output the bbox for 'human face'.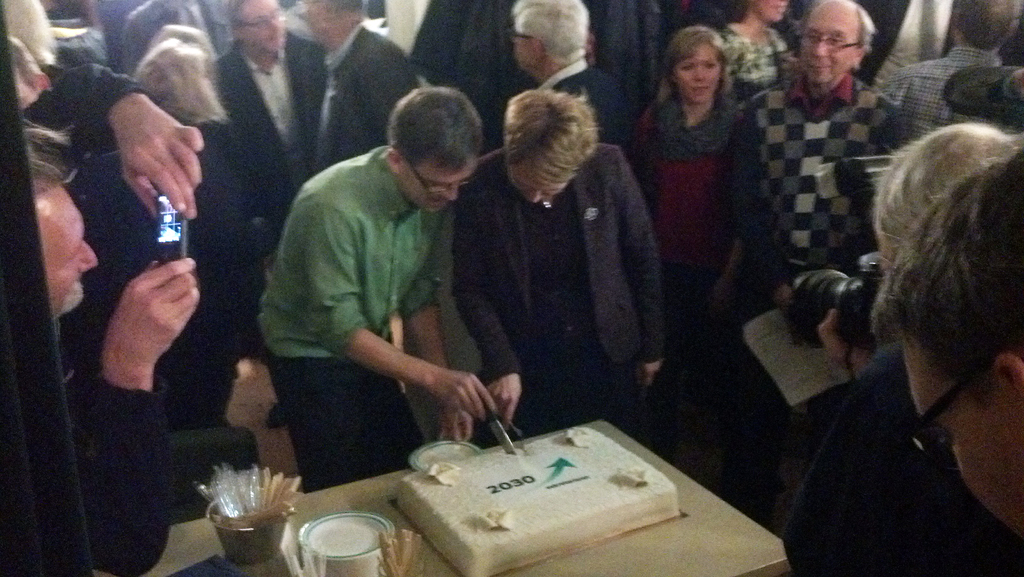
[left=35, top=184, right=101, bottom=321].
